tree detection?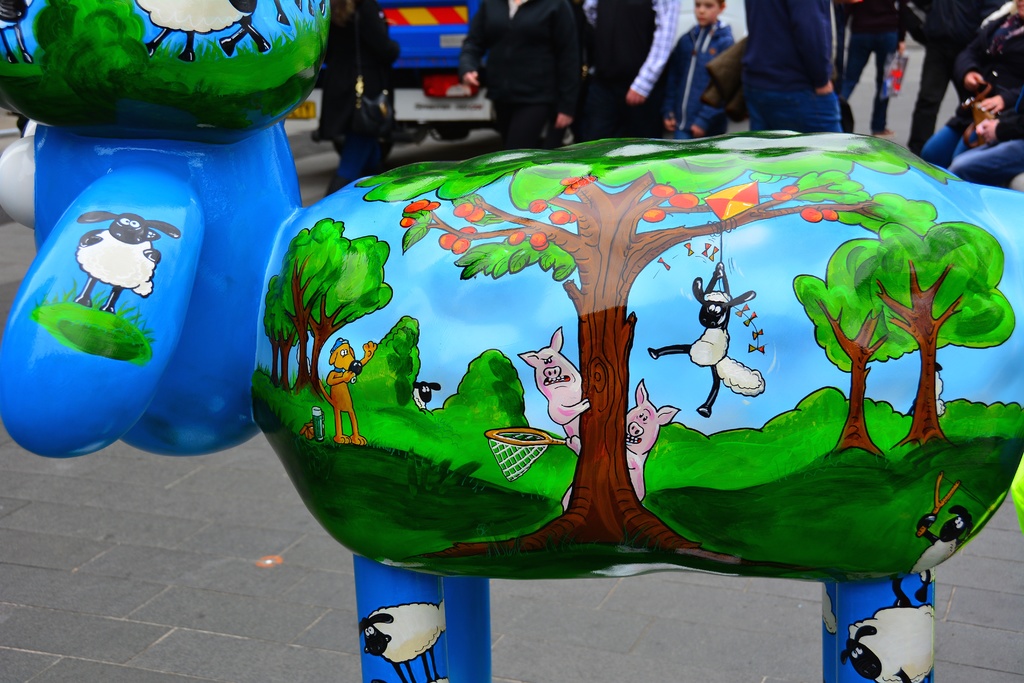
box=[397, 136, 963, 565]
